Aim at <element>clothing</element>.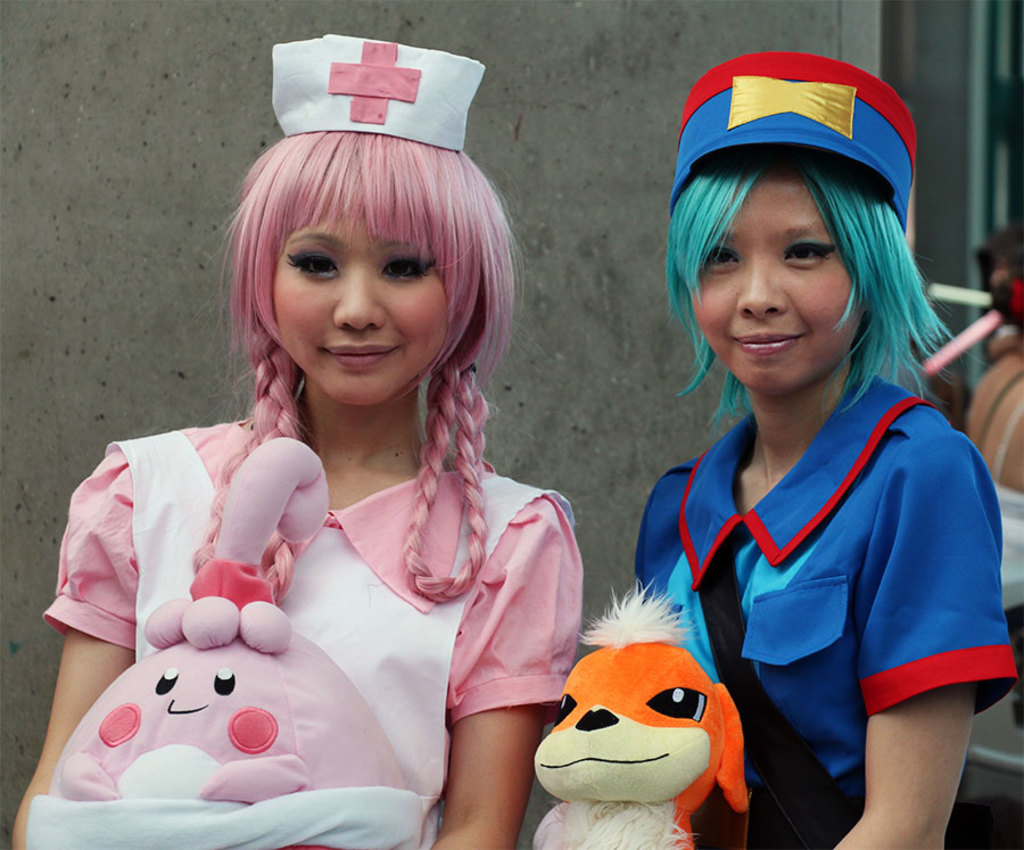
Aimed at <region>41, 413, 588, 849</region>.
